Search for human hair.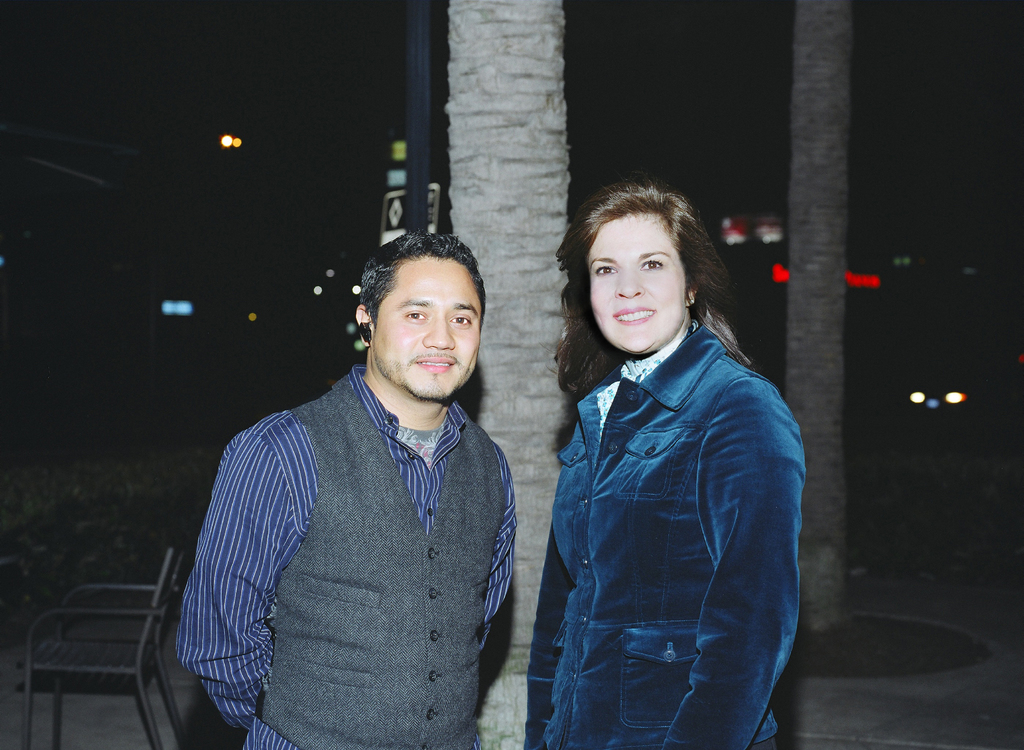
Found at {"left": 550, "top": 210, "right": 726, "bottom": 394}.
